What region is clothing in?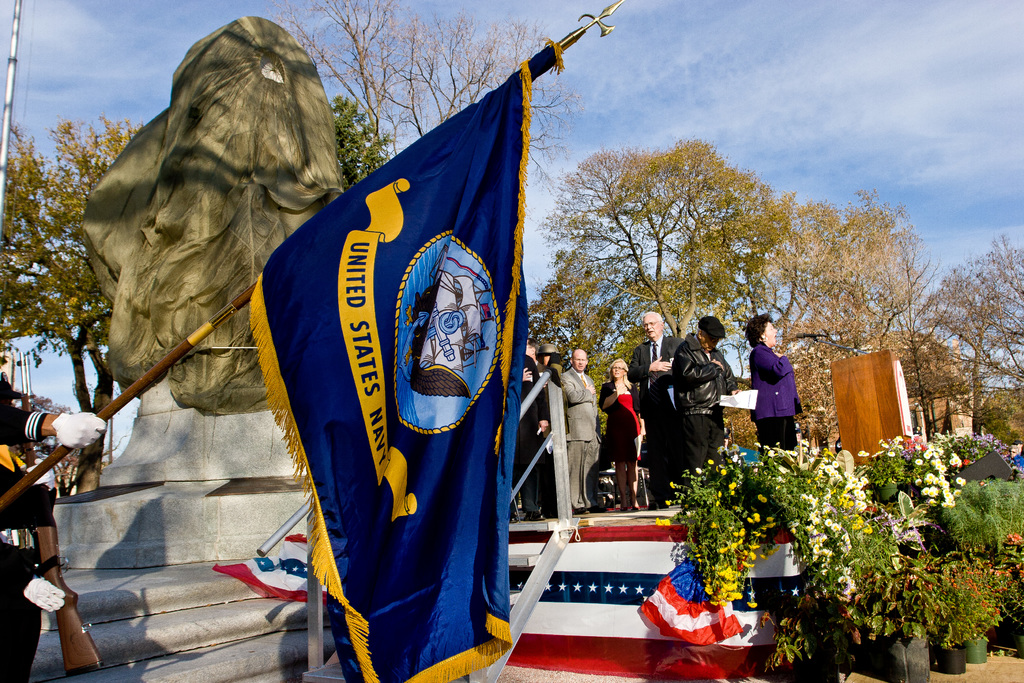
(x1=667, y1=333, x2=738, y2=491).
